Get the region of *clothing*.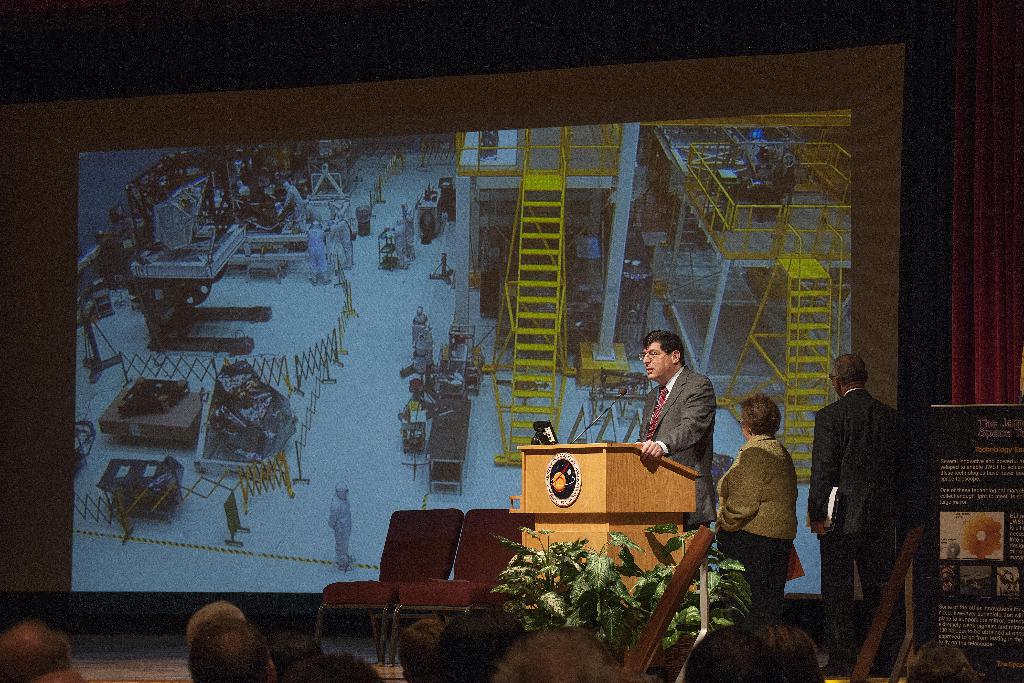
l=281, t=180, r=311, b=233.
